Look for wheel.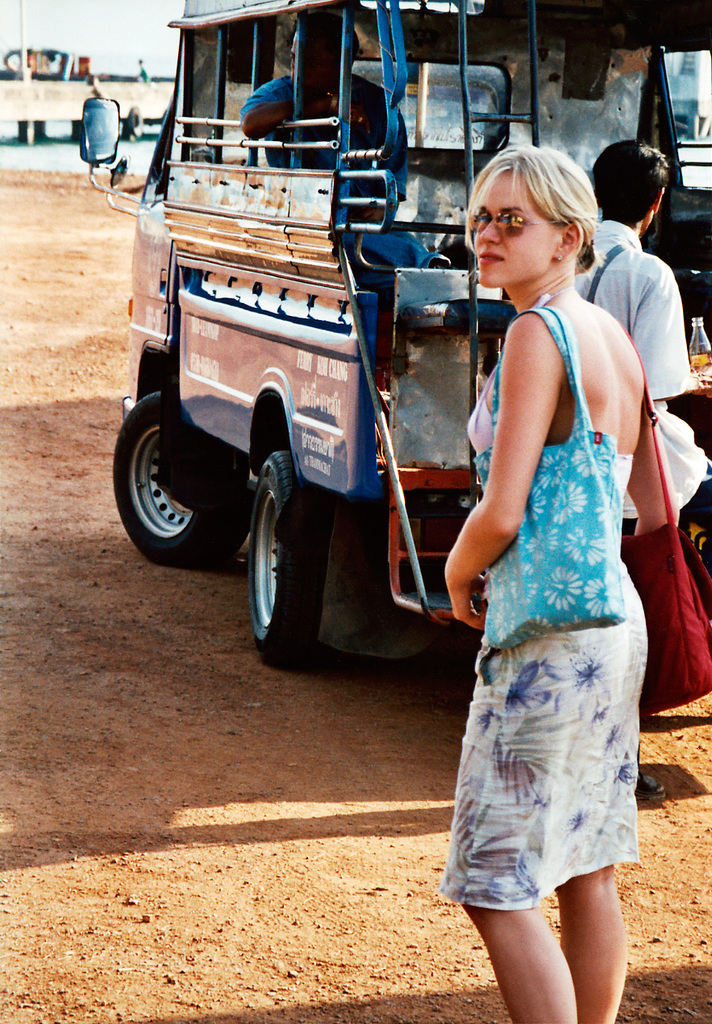
Found: (x1=109, y1=393, x2=244, y2=568).
